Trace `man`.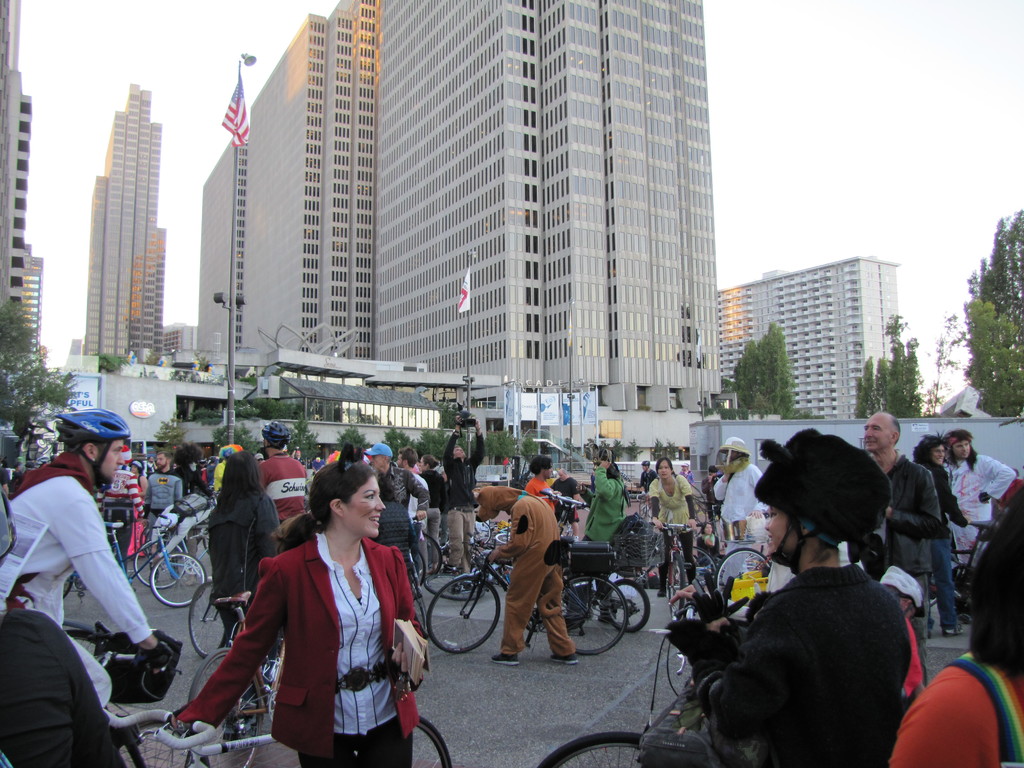
Traced to select_region(0, 409, 161, 701).
